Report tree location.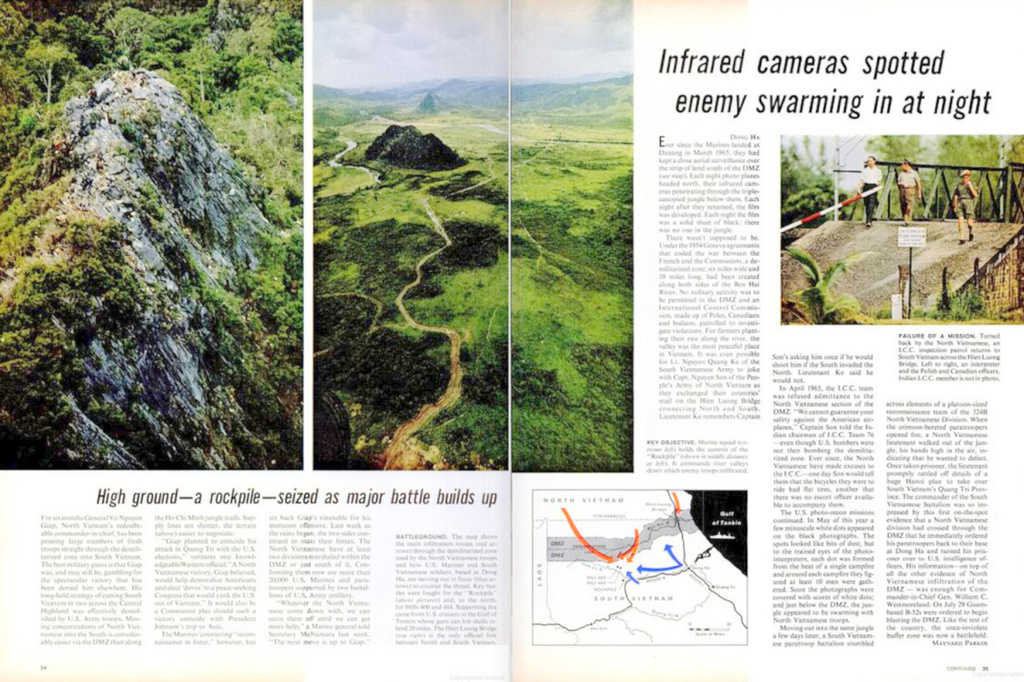
Report: BBox(931, 132, 1002, 215).
